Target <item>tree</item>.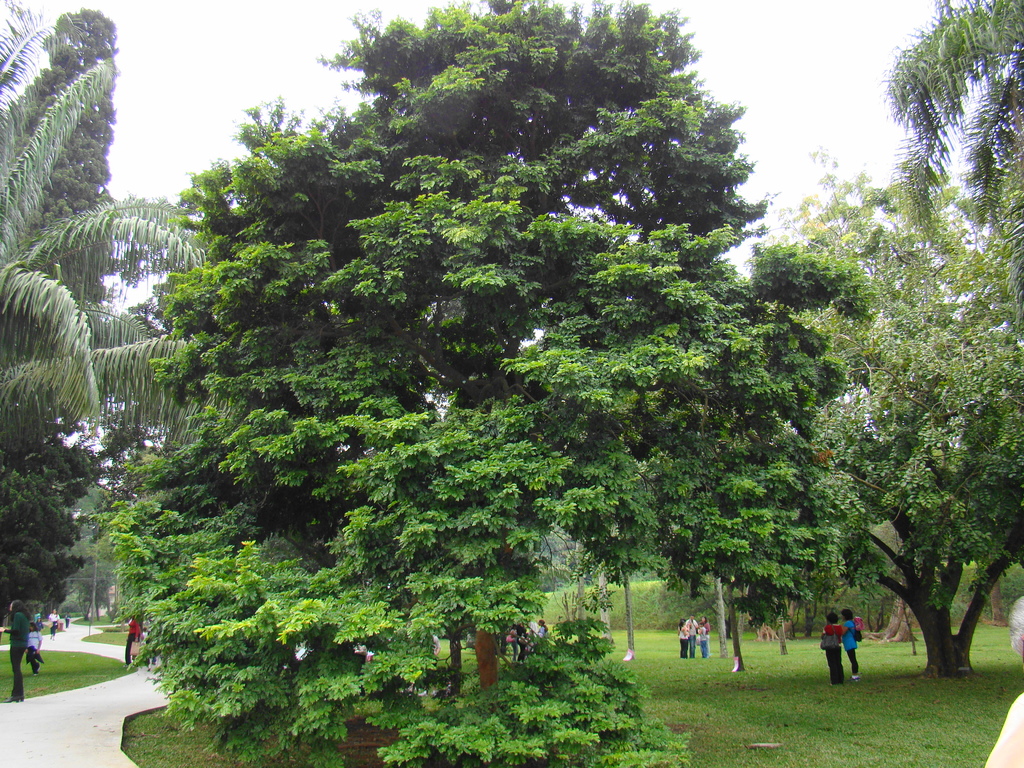
Target region: (x1=110, y1=8, x2=879, y2=682).
